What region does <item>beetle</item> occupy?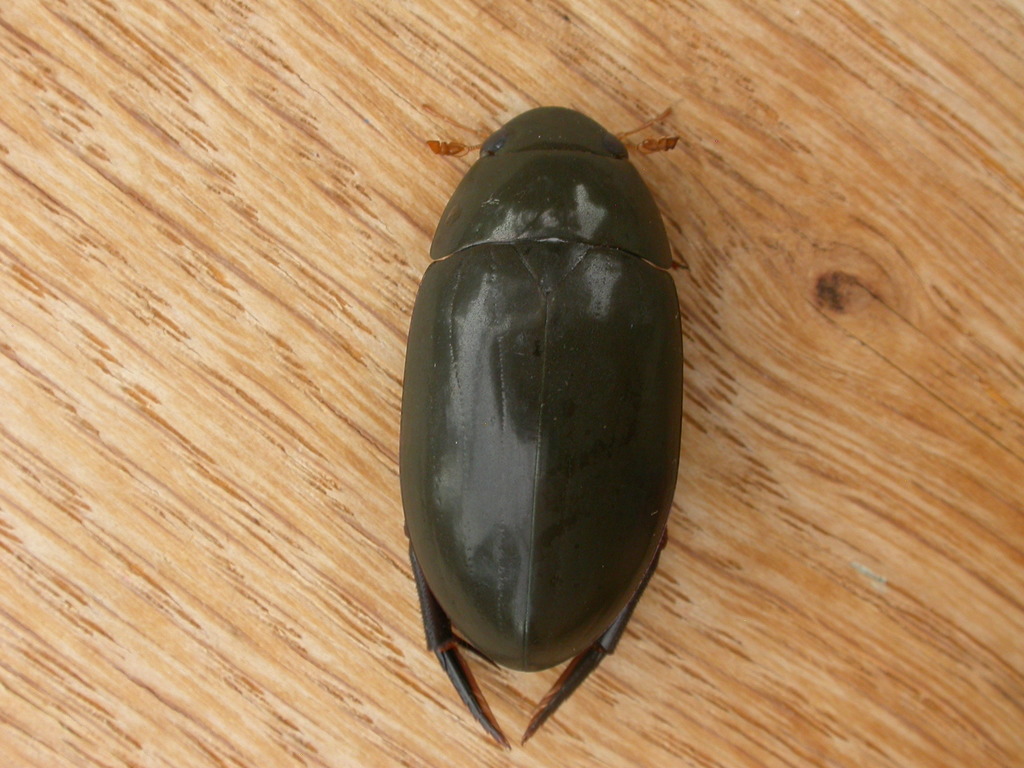
[left=387, top=109, right=709, bottom=756].
